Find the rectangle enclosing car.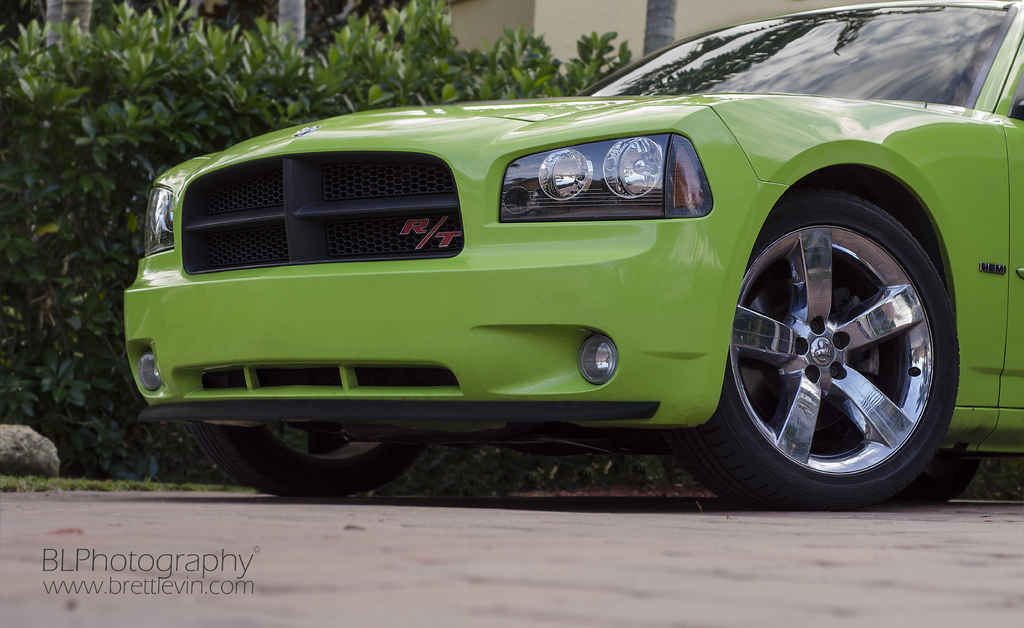
BBox(125, 0, 1023, 516).
